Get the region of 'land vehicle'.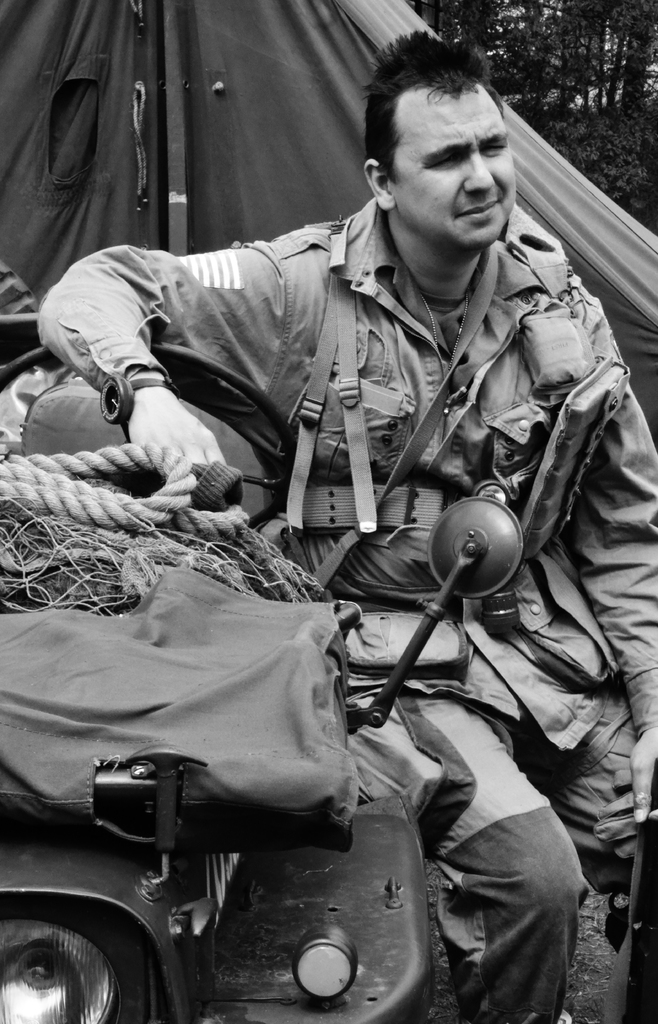
bbox=[0, 264, 657, 1023].
